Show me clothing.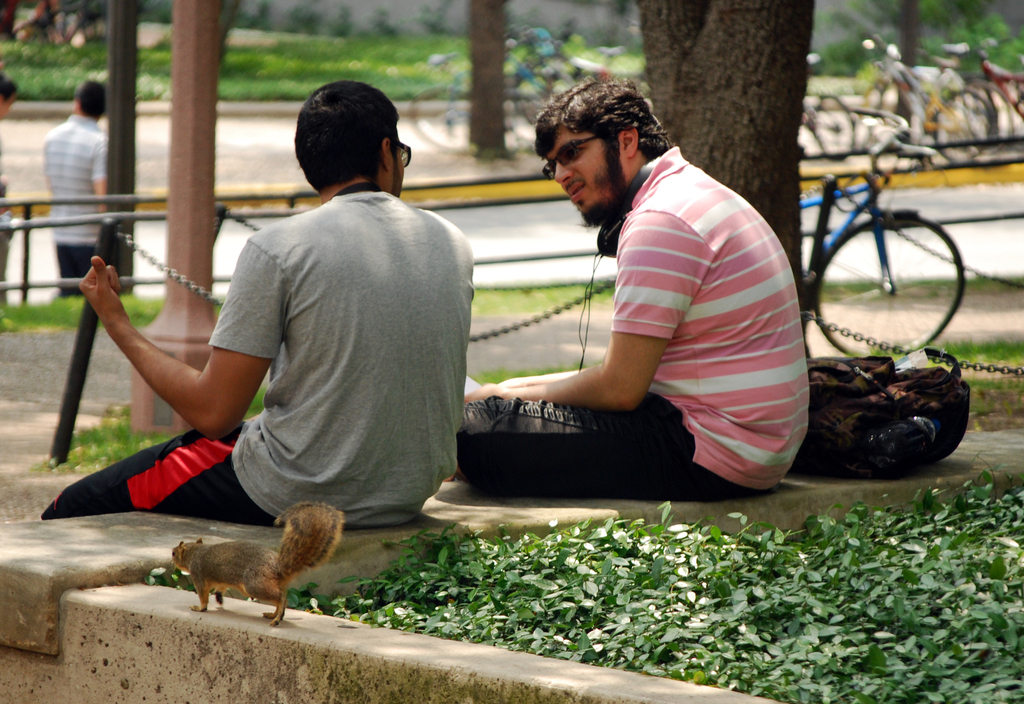
clothing is here: x1=41, y1=188, x2=478, y2=524.
